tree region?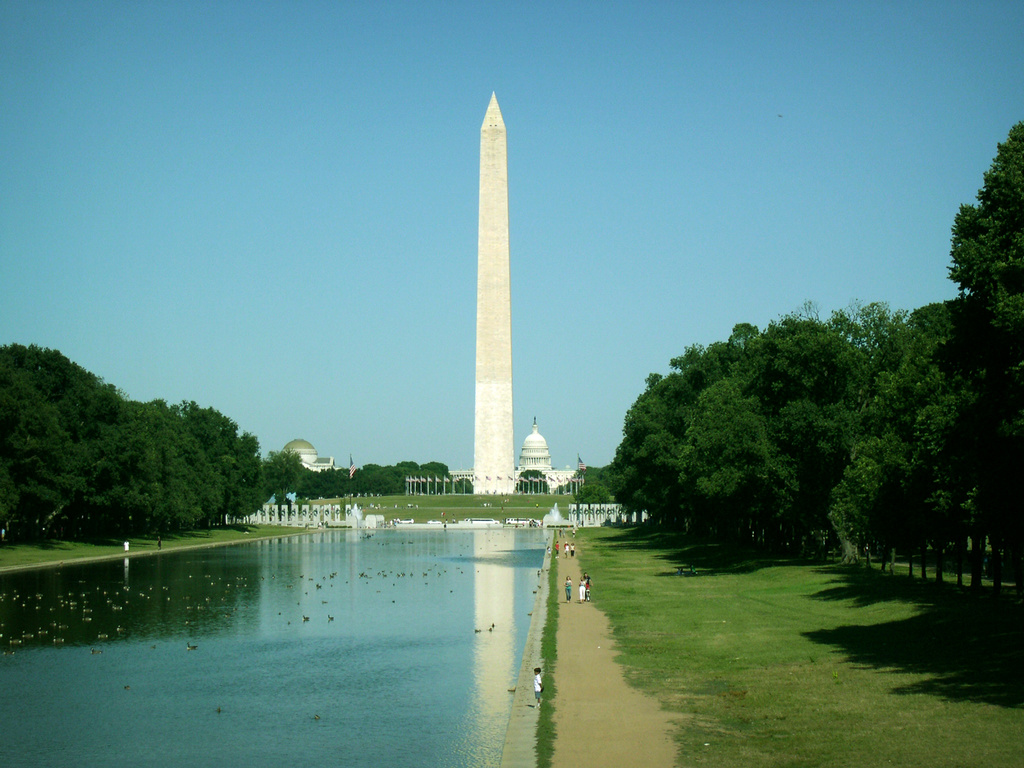
[509,468,551,499]
